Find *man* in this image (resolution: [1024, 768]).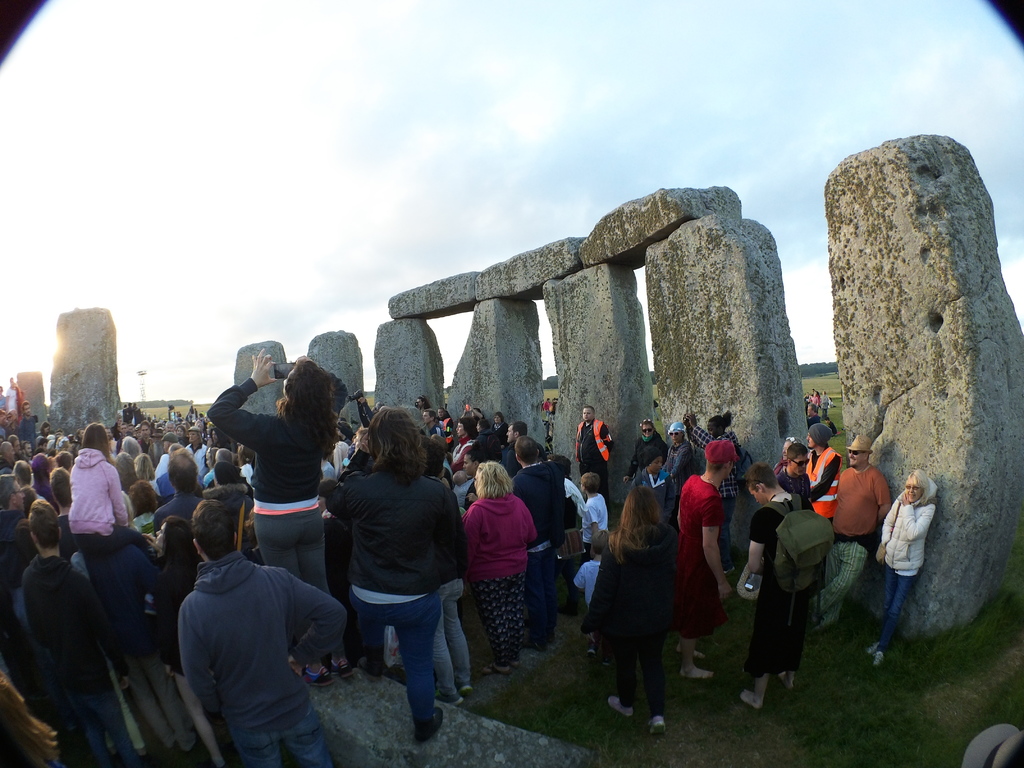
774:440:814:511.
